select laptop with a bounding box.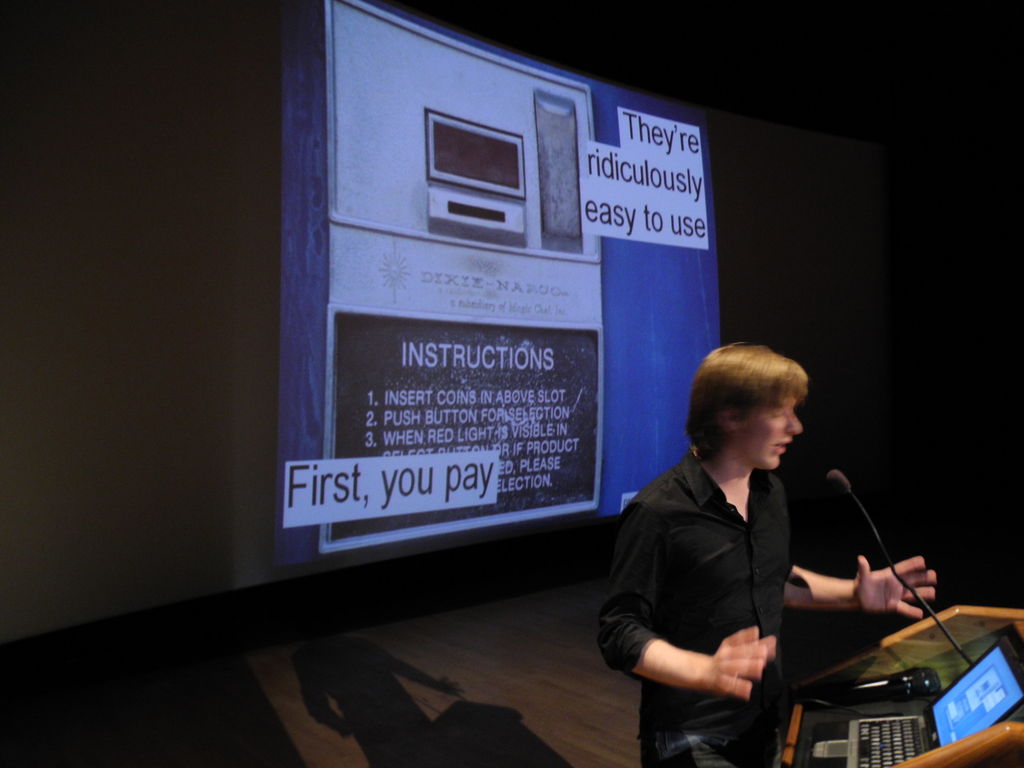
799 623 1023 767.
